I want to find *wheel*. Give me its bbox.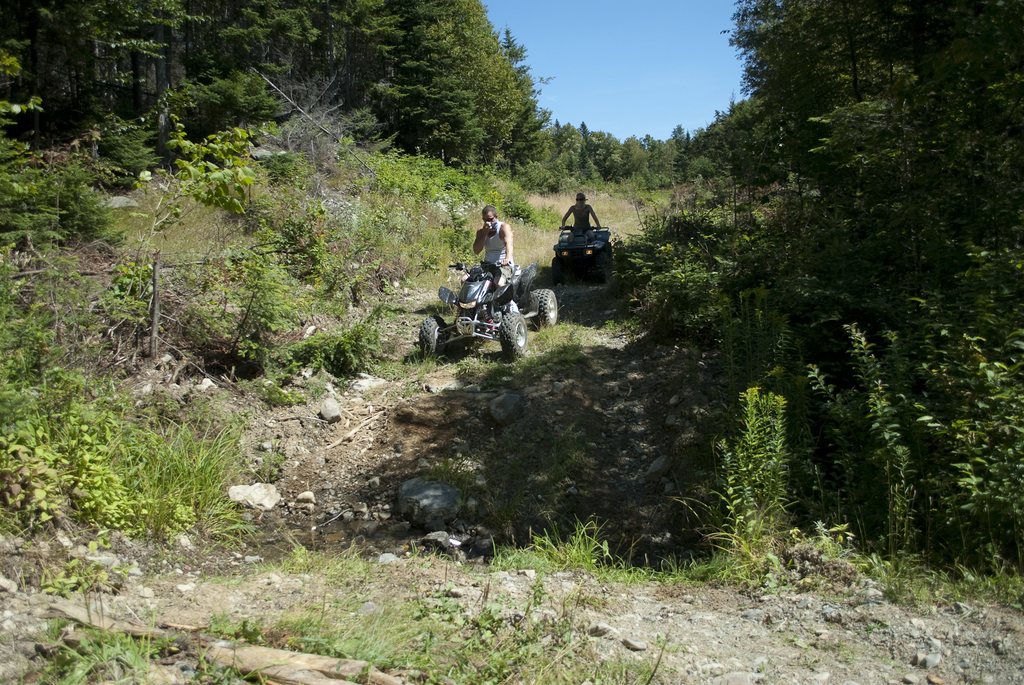
box=[529, 289, 560, 321].
